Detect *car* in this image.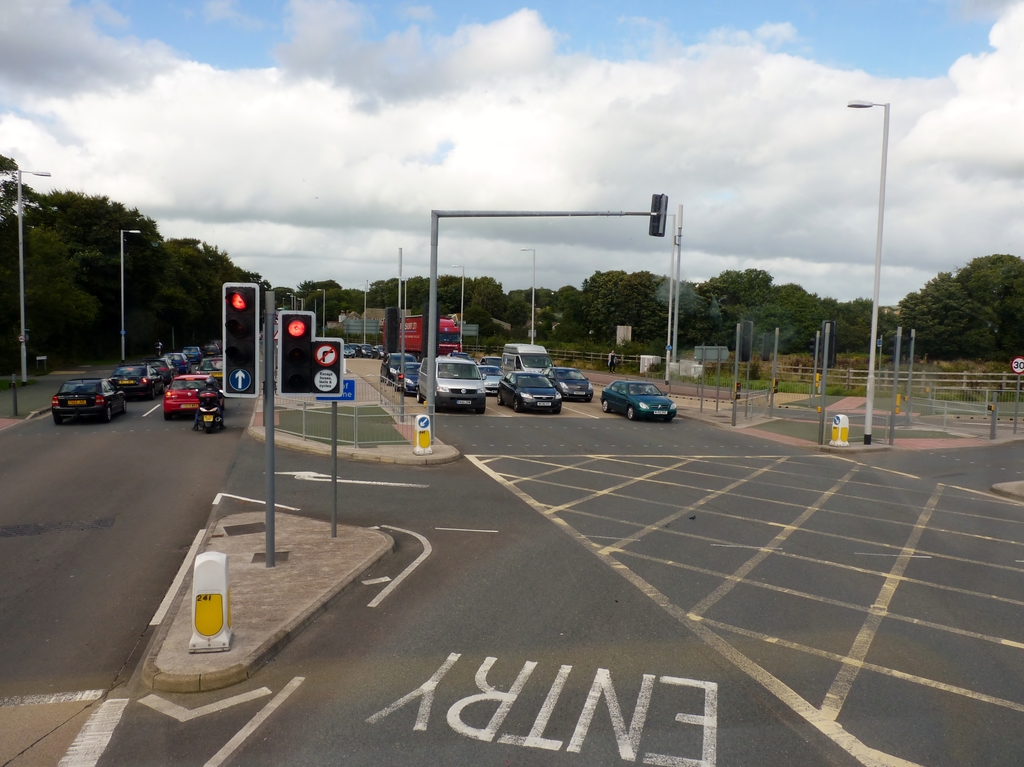
Detection: x1=420 y1=349 x2=487 y2=416.
